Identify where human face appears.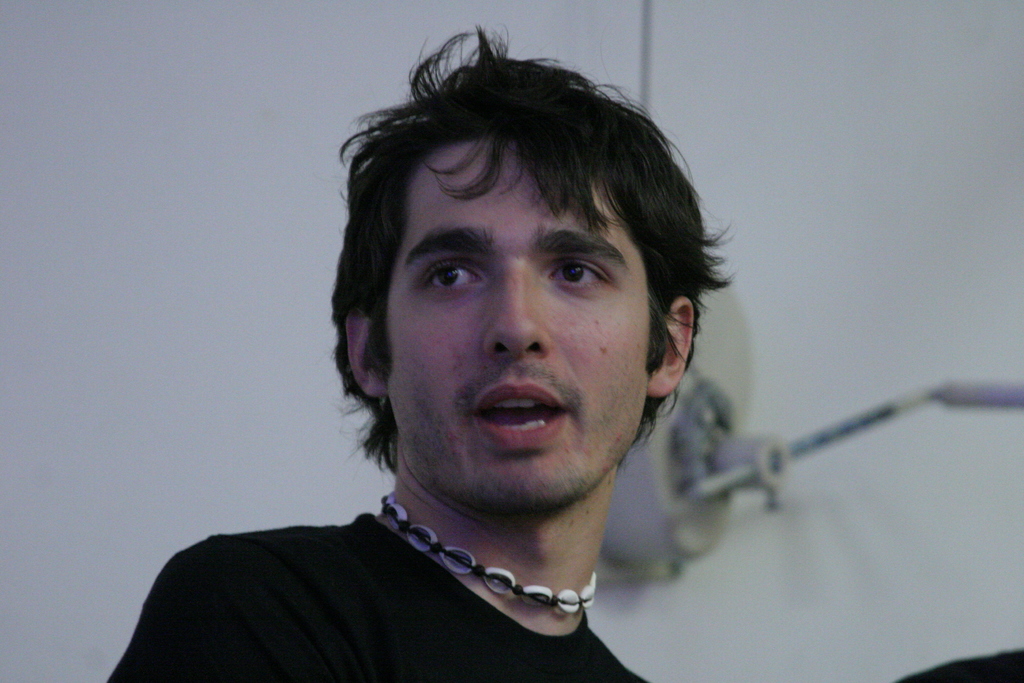
Appears at rect(386, 140, 648, 508).
